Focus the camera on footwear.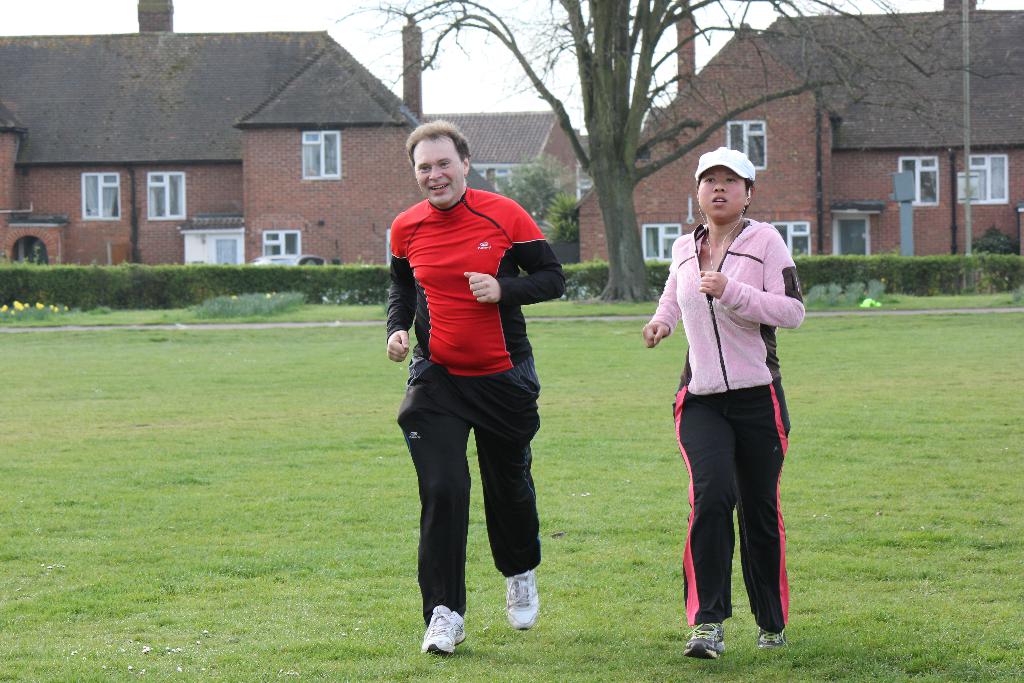
Focus region: detection(502, 568, 538, 632).
